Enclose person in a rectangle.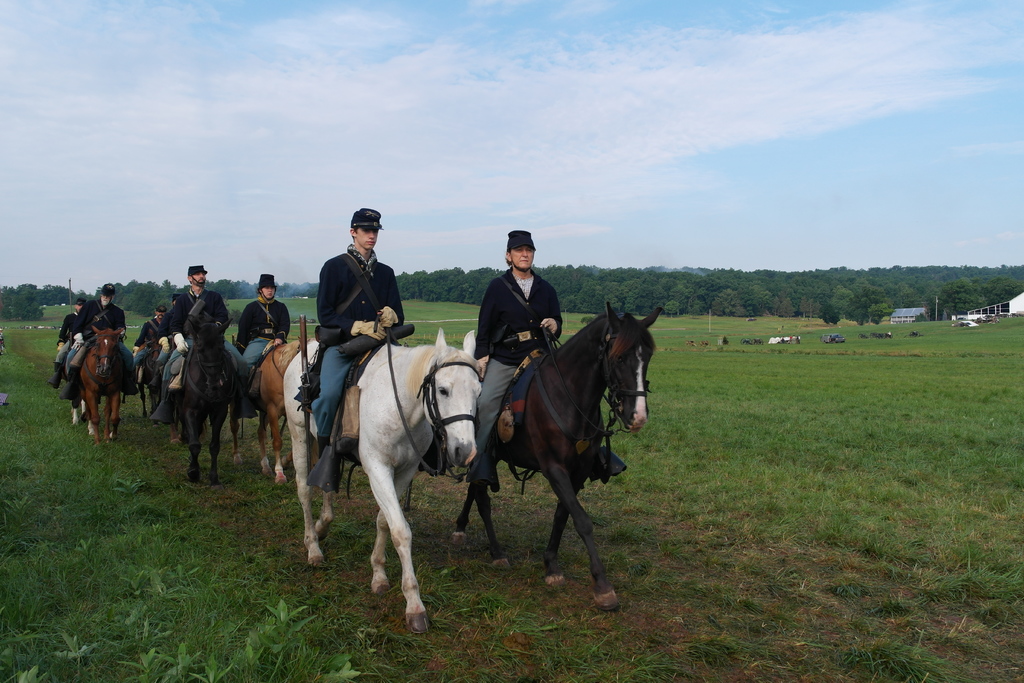
bbox(127, 309, 164, 382).
